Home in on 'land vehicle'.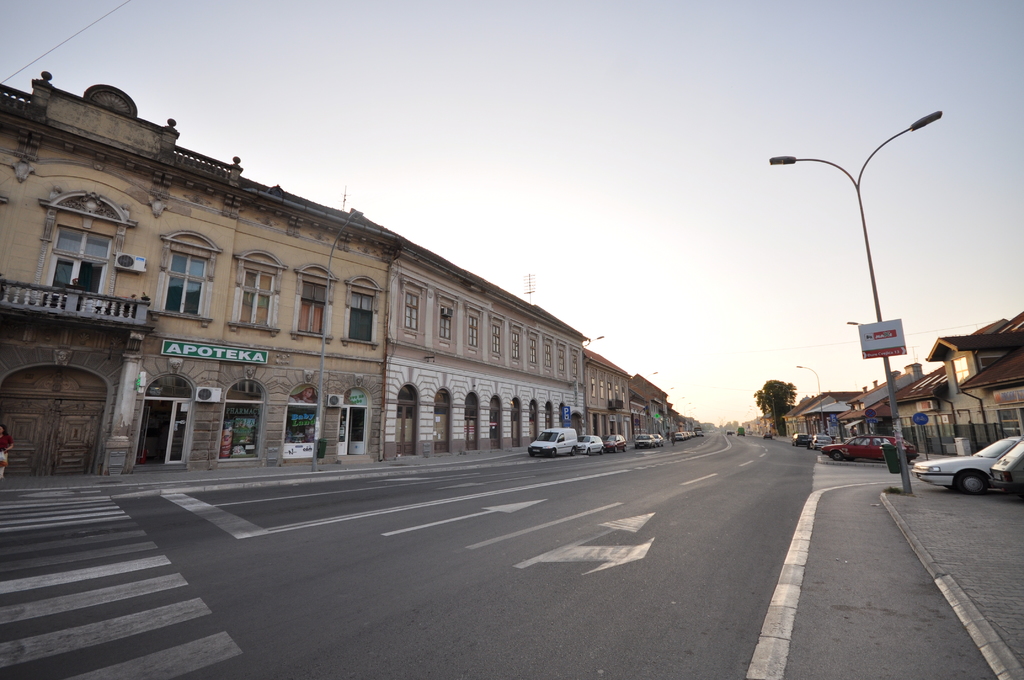
Homed in at (x1=637, y1=433, x2=656, y2=448).
